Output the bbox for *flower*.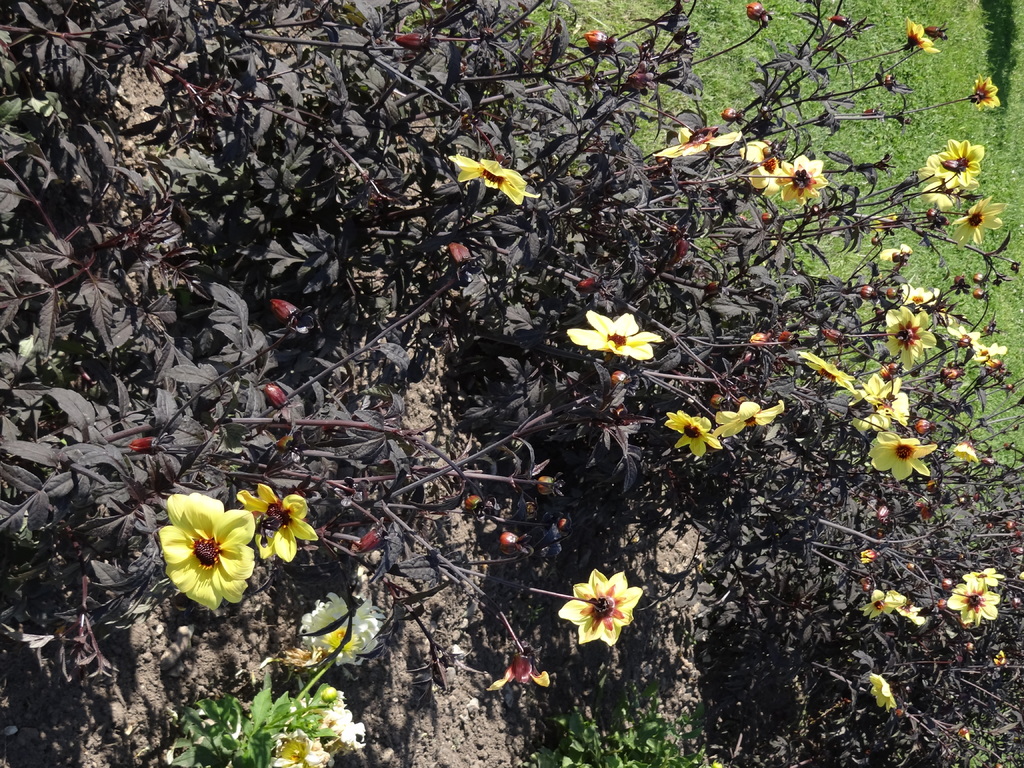
x1=151, y1=483, x2=269, y2=603.
